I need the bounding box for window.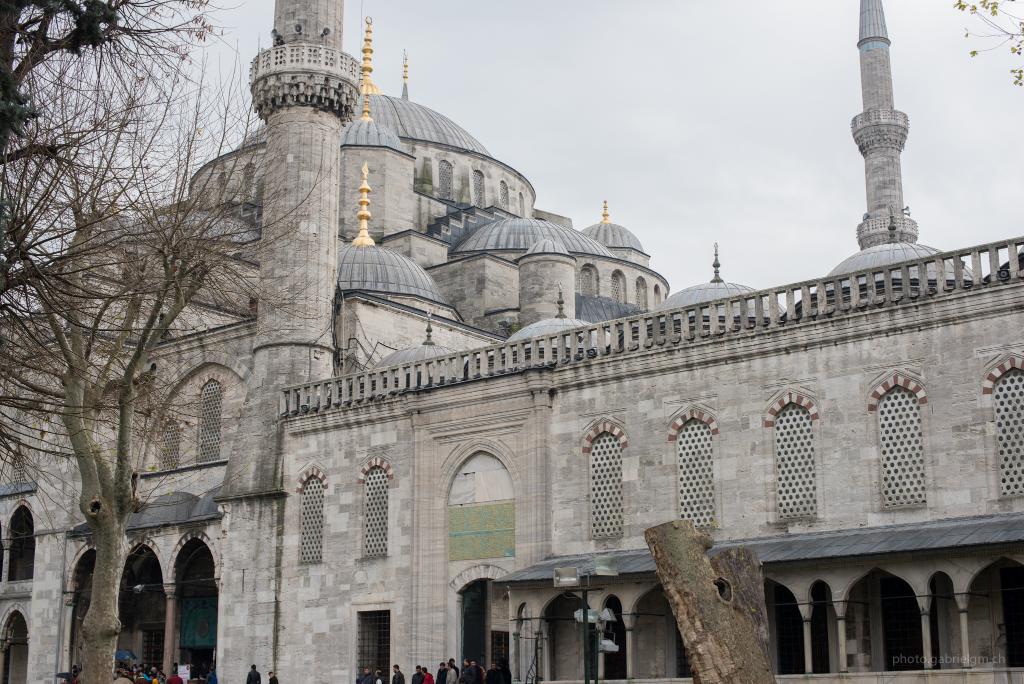
Here it is: [10, 509, 37, 587].
